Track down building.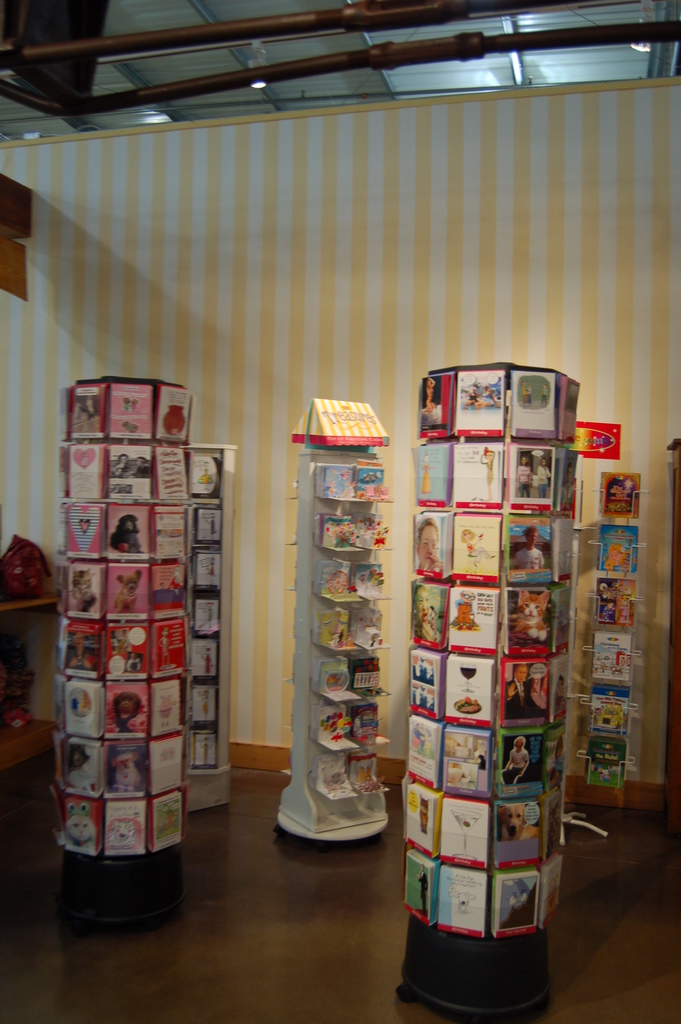
Tracked to left=0, top=0, right=680, bottom=1023.
